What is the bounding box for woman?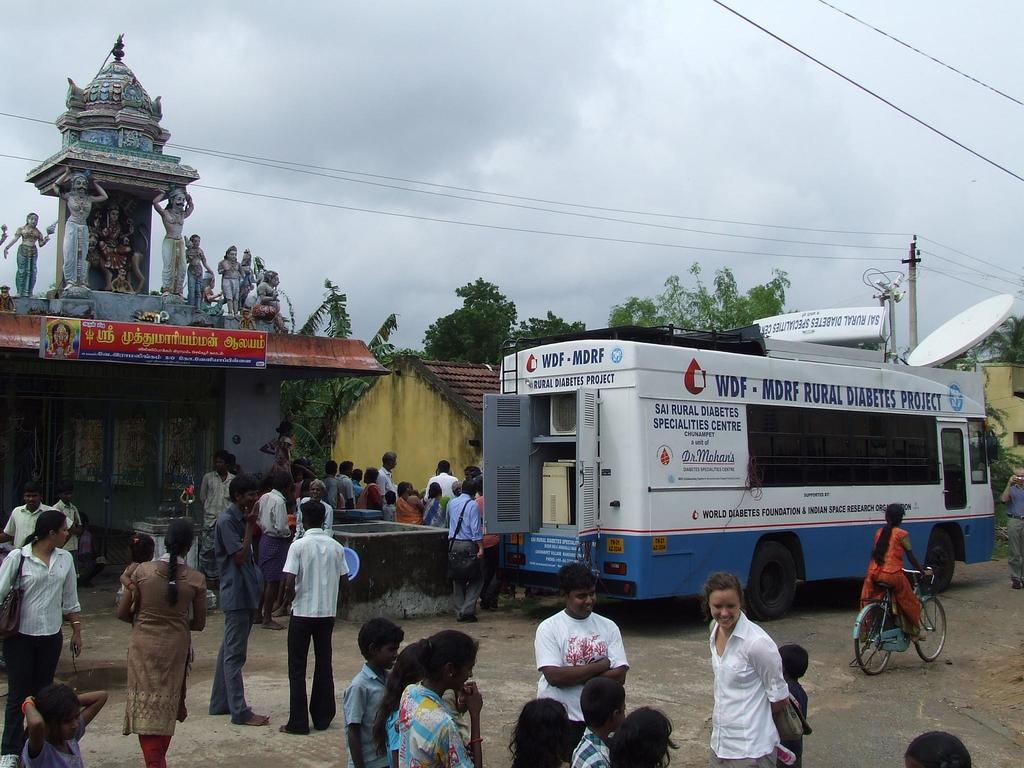
<box>113,518,206,767</box>.
